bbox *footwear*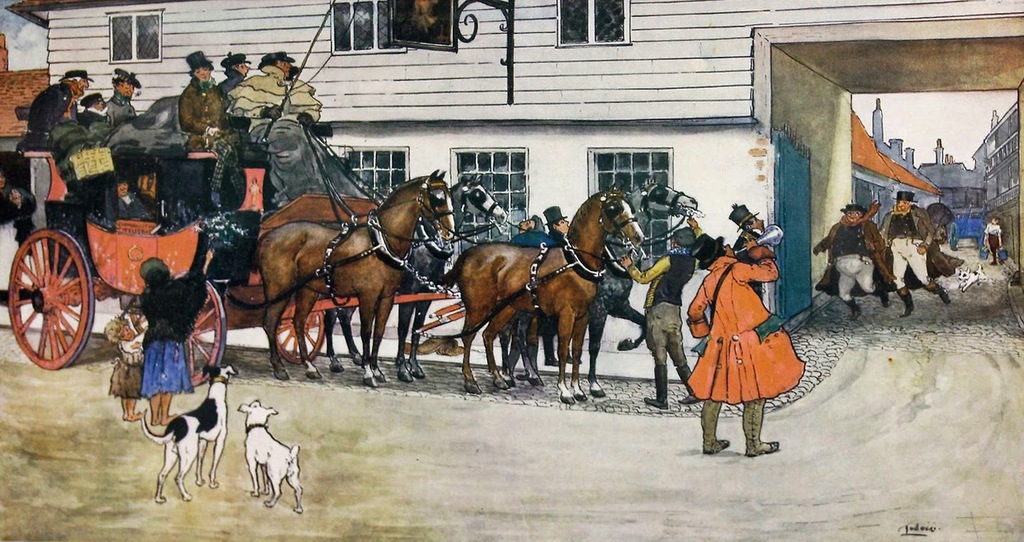
box=[899, 300, 914, 320]
